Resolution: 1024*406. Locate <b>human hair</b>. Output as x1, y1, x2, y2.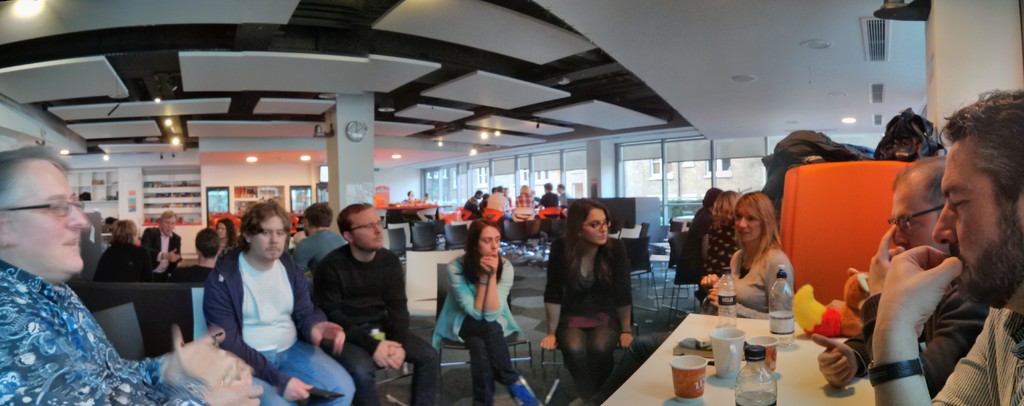
198, 228, 219, 264.
